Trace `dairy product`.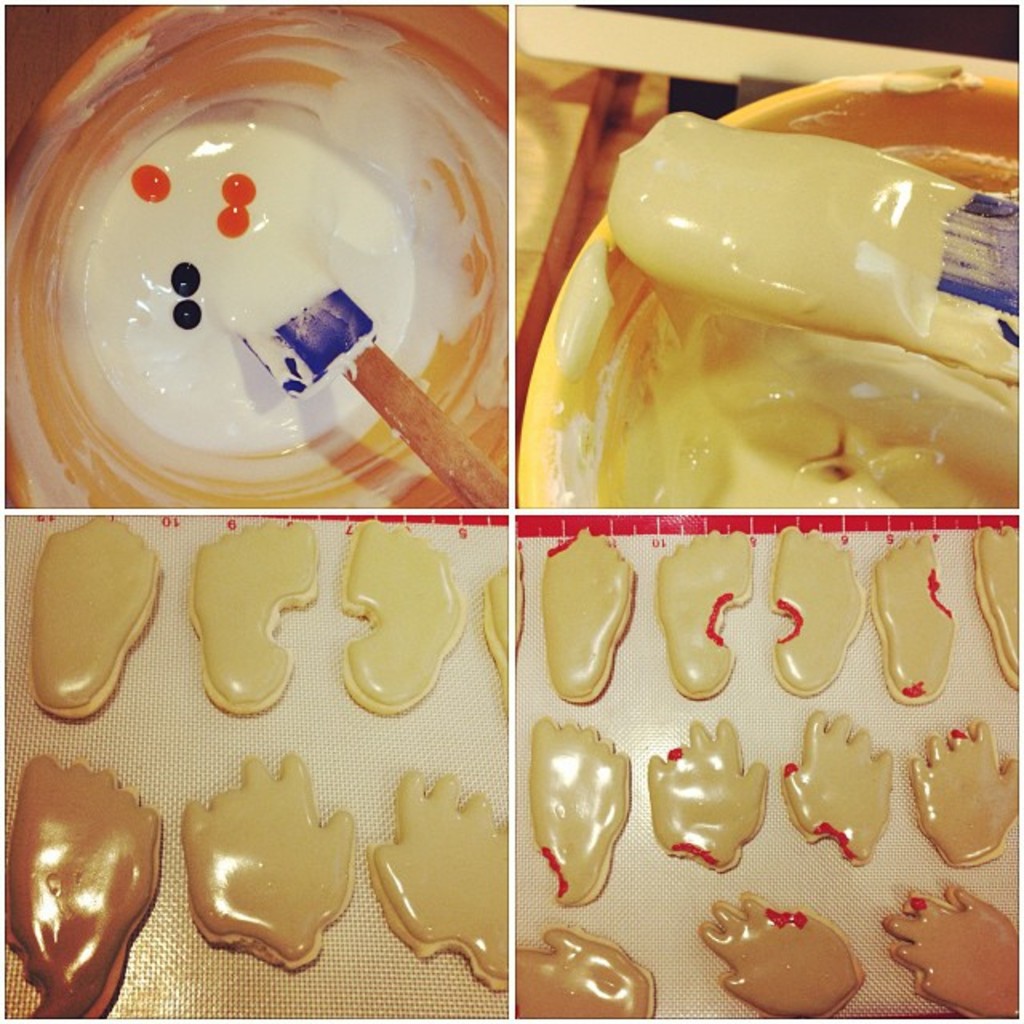
Traced to detection(885, 541, 942, 690).
